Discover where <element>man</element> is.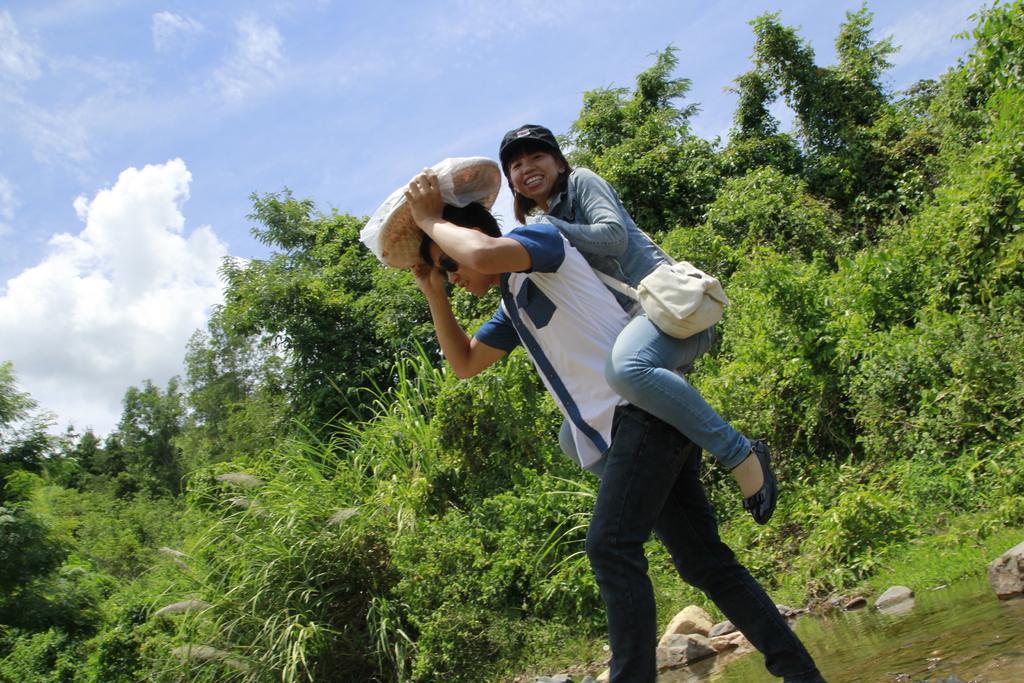
Discovered at locate(406, 159, 835, 682).
